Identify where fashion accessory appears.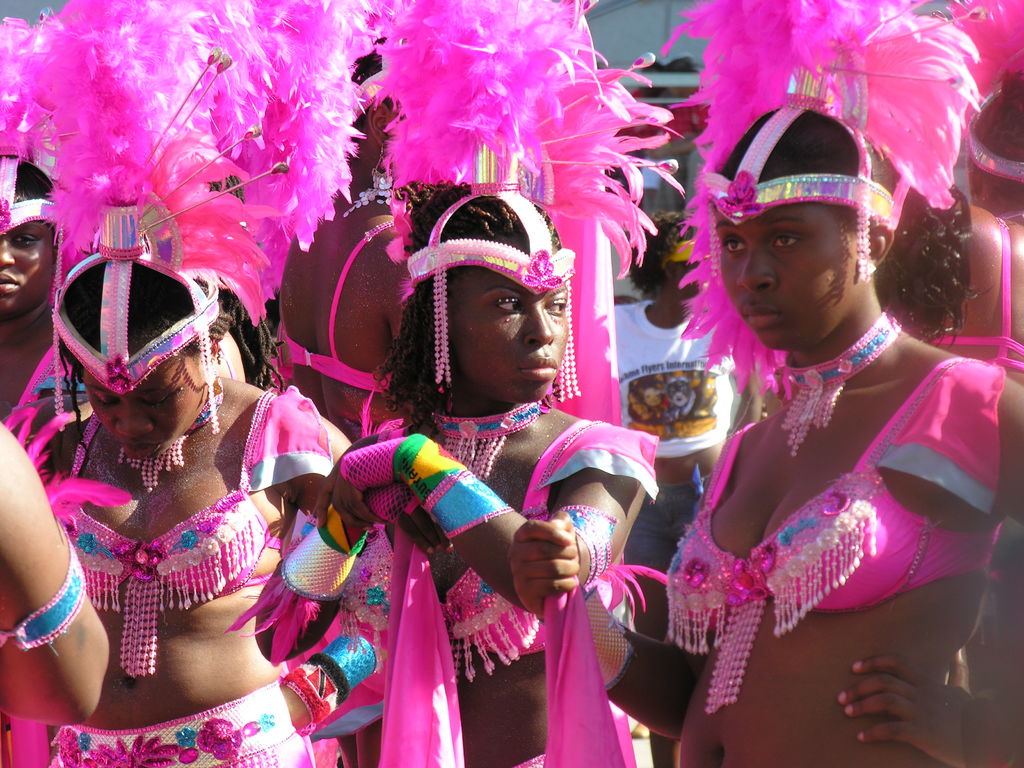
Appears at 68, 497, 266, 675.
